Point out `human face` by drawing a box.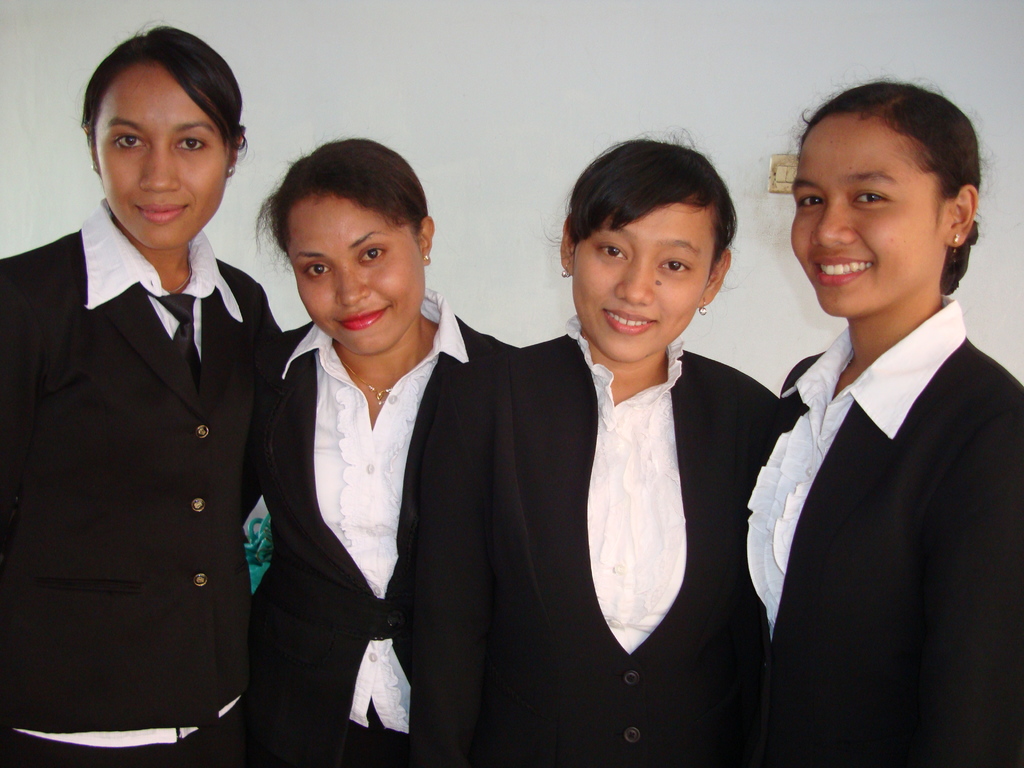
790/113/948/314.
